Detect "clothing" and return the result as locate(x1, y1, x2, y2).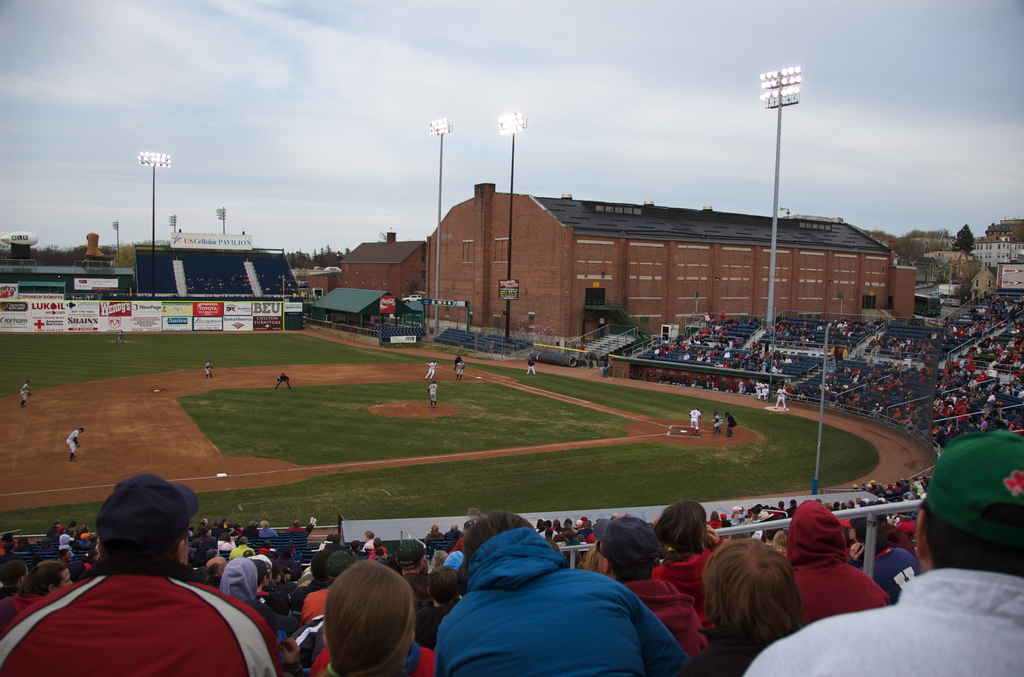
locate(734, 578, 1023, 676).
